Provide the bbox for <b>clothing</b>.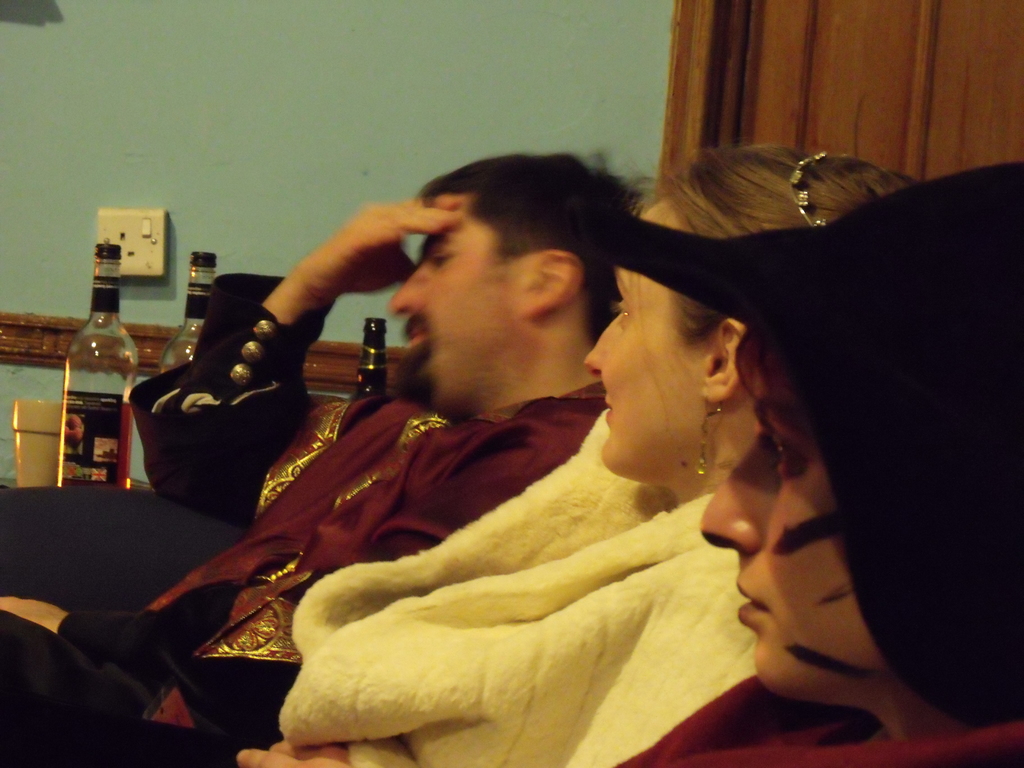
locate(152, 306, 604, 749).
